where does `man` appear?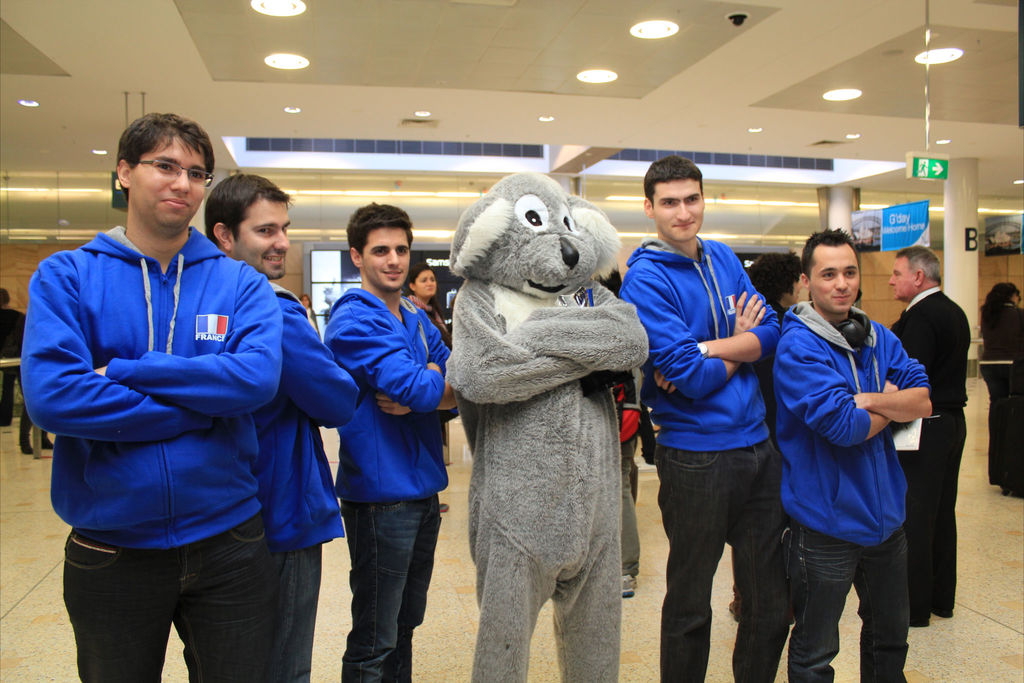
Appears at x1=614, y1=153, x2=779, y2=682.
